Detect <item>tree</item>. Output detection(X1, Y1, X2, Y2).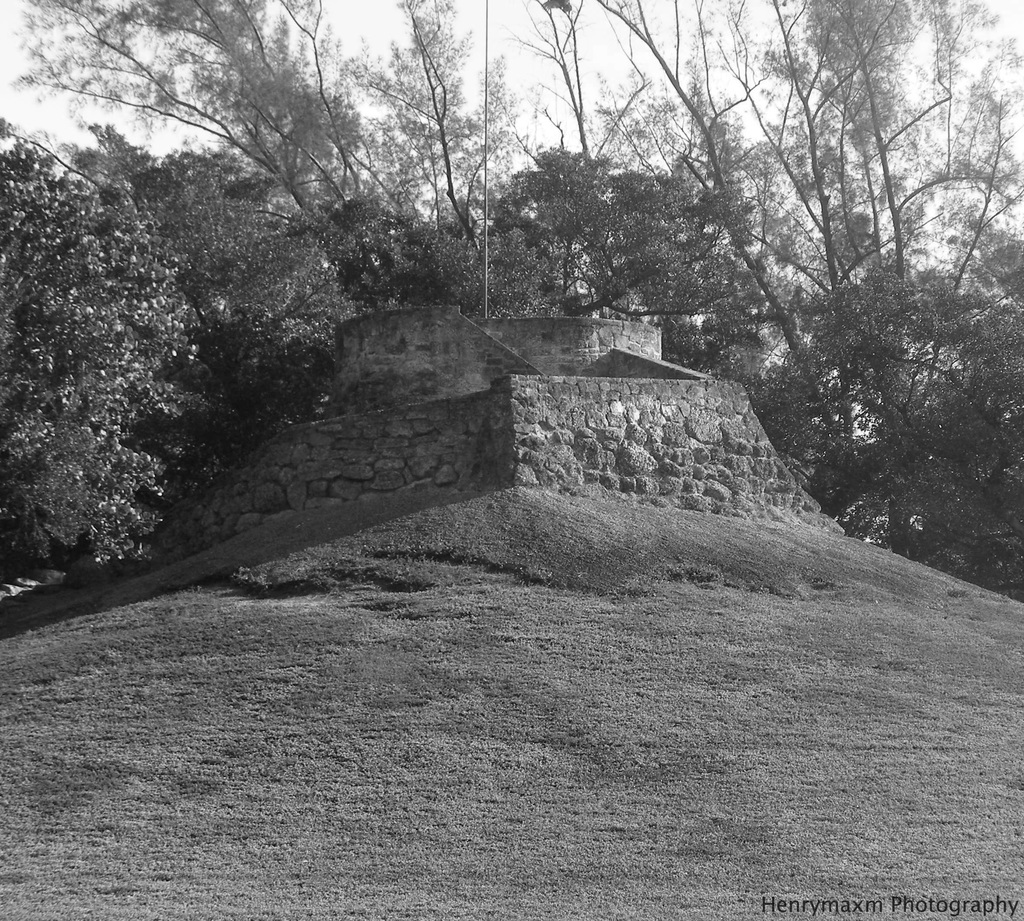
detection(15, 0, 322, 206).
